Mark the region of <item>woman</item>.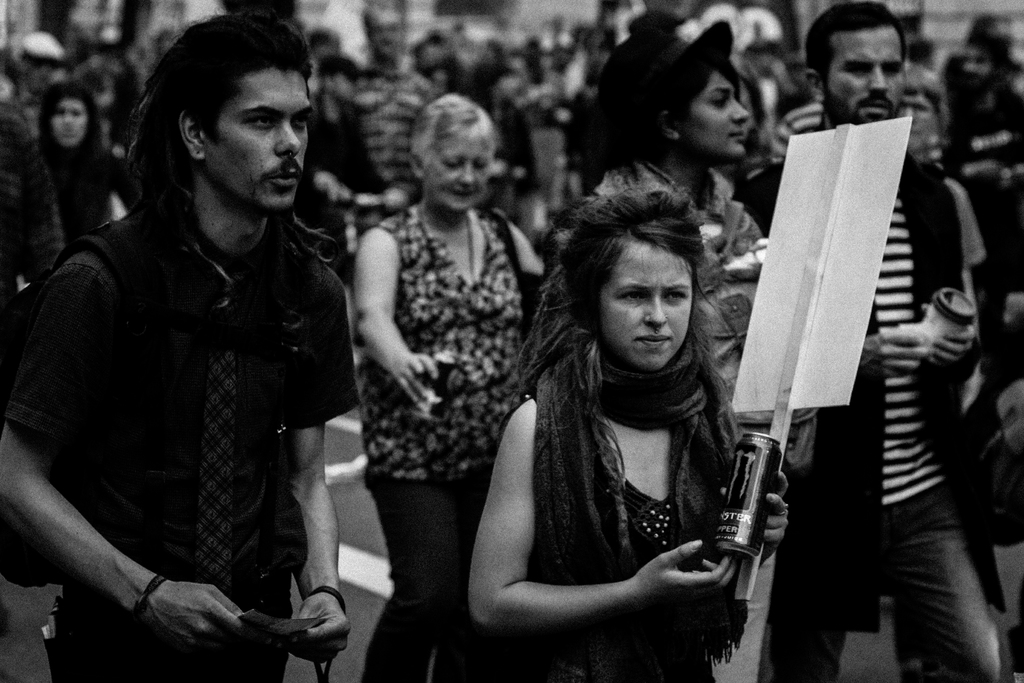
Region: 463 190 799 682.
